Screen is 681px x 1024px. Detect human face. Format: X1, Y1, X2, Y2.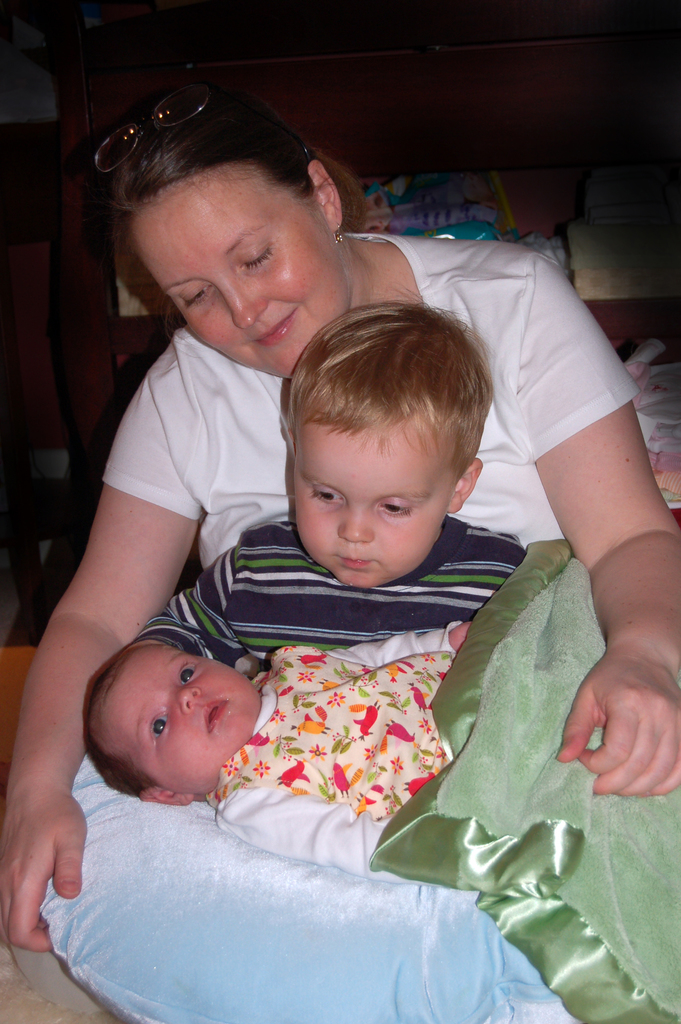
124, 163, 345, 380.
